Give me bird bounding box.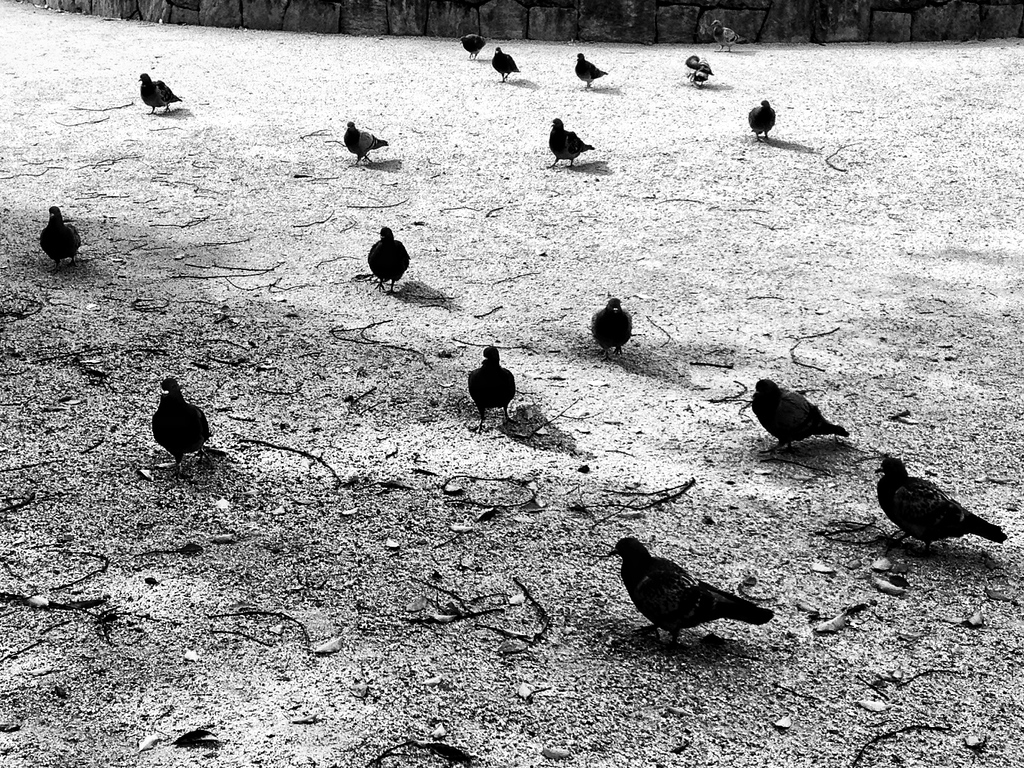
pyautogui.locateOnScreen(155, 376, 215, 466).
